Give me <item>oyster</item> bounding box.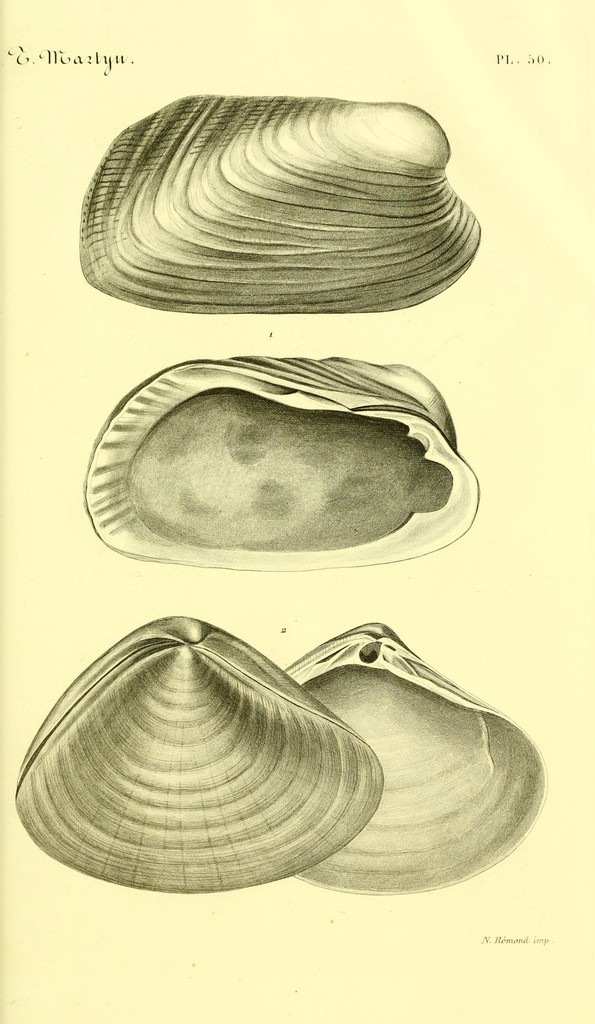
bbox=[81, 346, 480, 573].
